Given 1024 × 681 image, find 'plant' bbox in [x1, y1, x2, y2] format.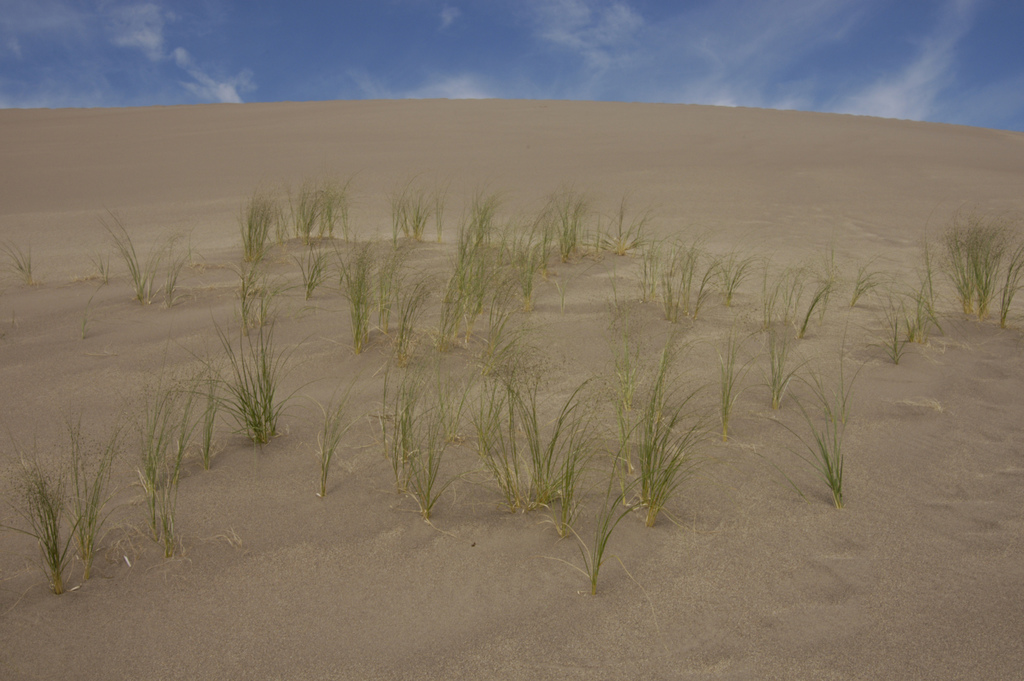
[850, 258, 886, 304].
